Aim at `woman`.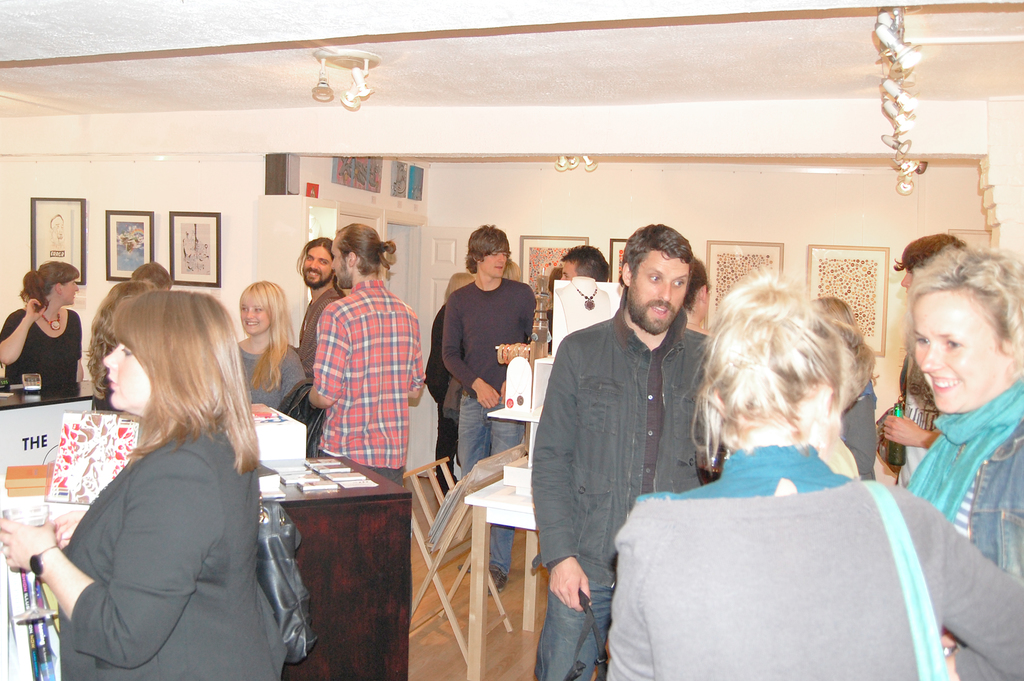
Aimed at [x1=236, y1=280, x2=310, y2=412].
